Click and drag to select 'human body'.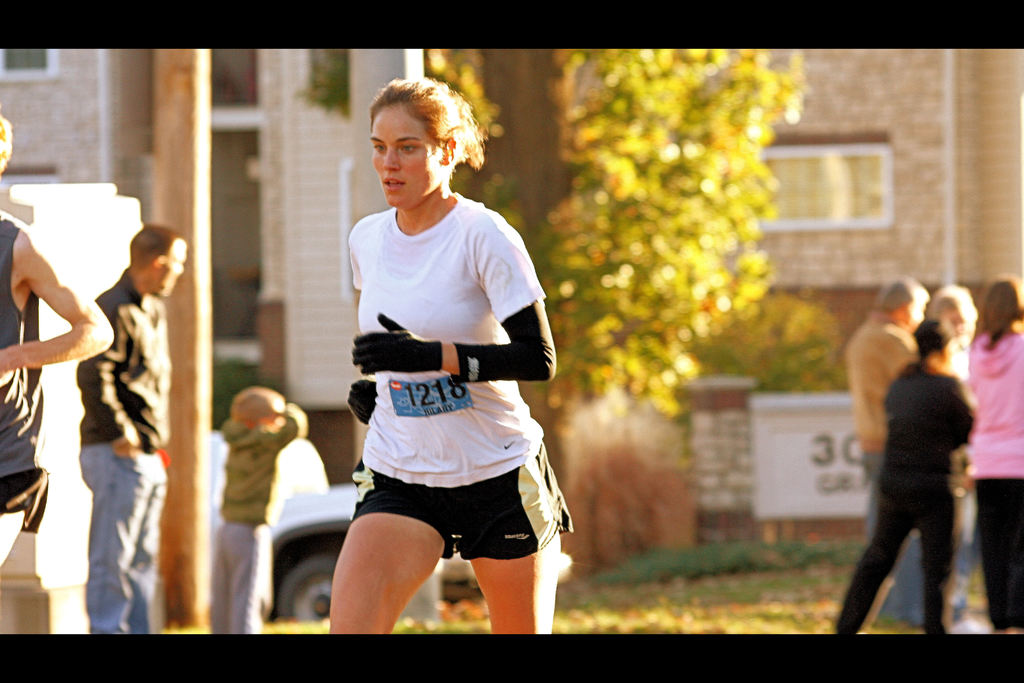
Selection: pyautogui.locateOnScreen(206, 388, 308, 633).
